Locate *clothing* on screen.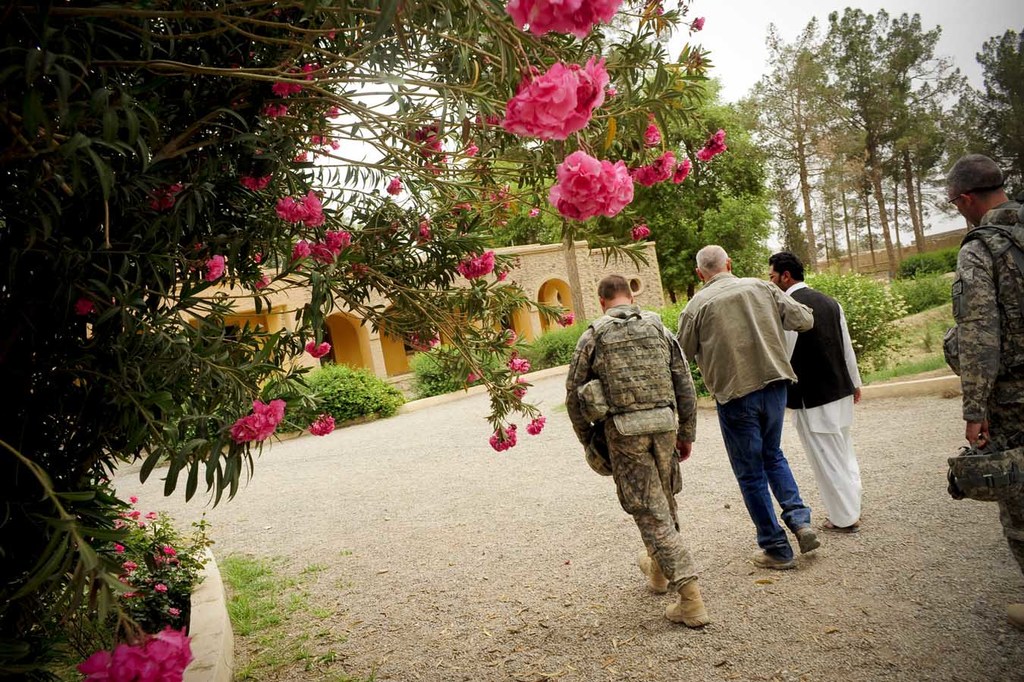
On screen at box=[675, 275, 821, 406].
